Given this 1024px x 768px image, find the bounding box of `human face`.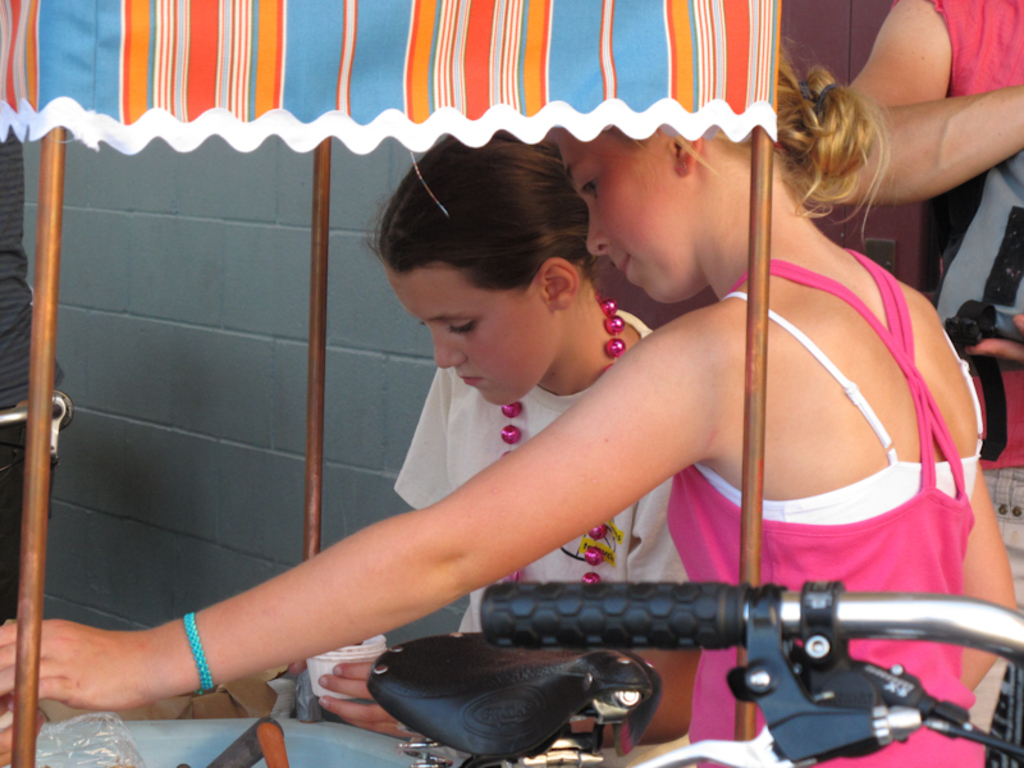
detection(390, 264, 550, 416).
